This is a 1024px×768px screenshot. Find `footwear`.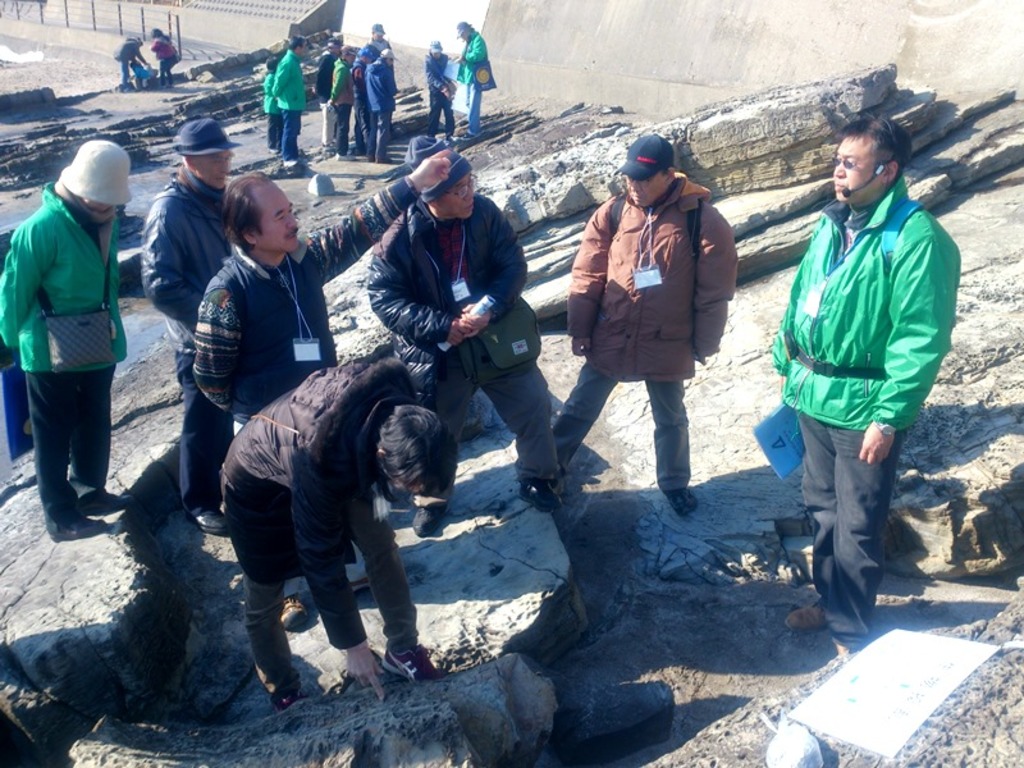
Bounding box: bbox=[188, 504, 228, 534].
